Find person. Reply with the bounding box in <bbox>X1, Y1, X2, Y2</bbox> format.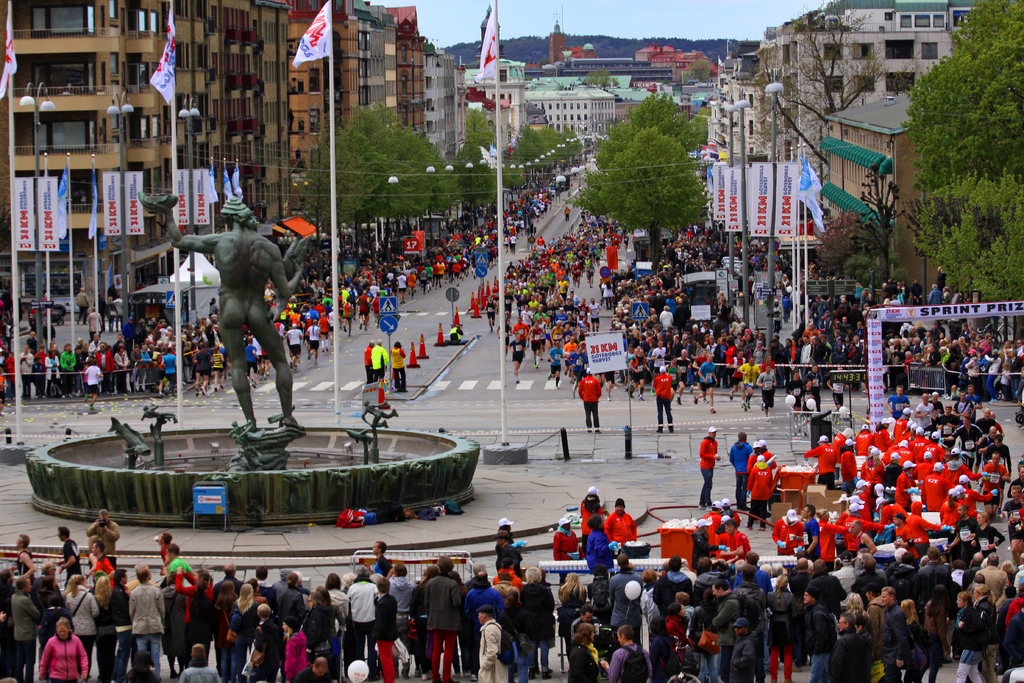
<bbox>575, 365, 601, 445</bbox>.
